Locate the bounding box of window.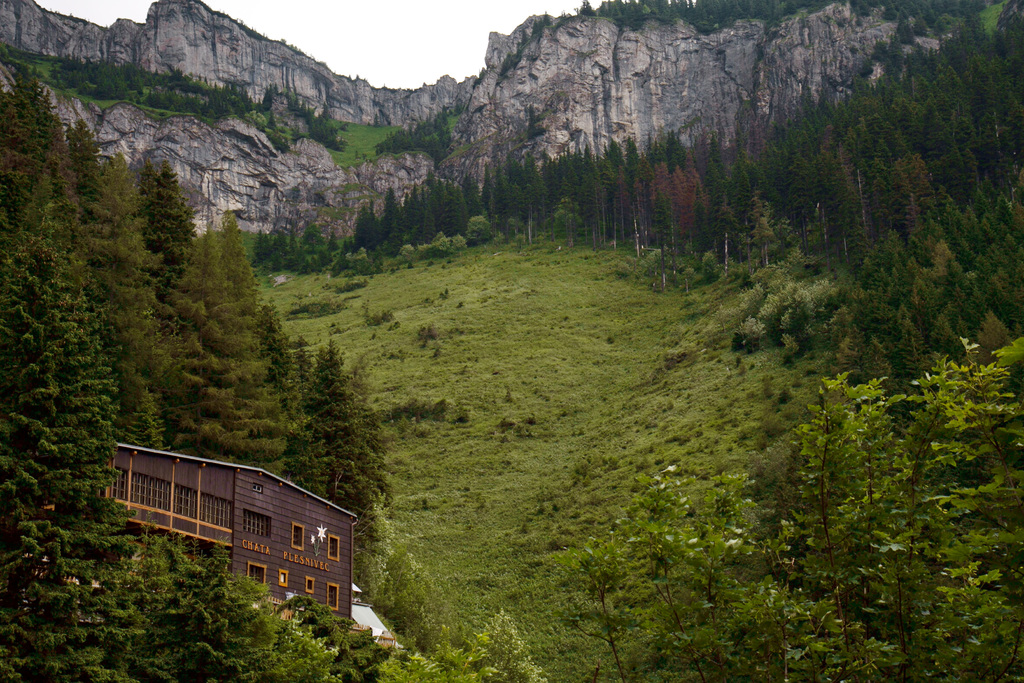
Bounding box: BBox(324, 582, 340, 607).
